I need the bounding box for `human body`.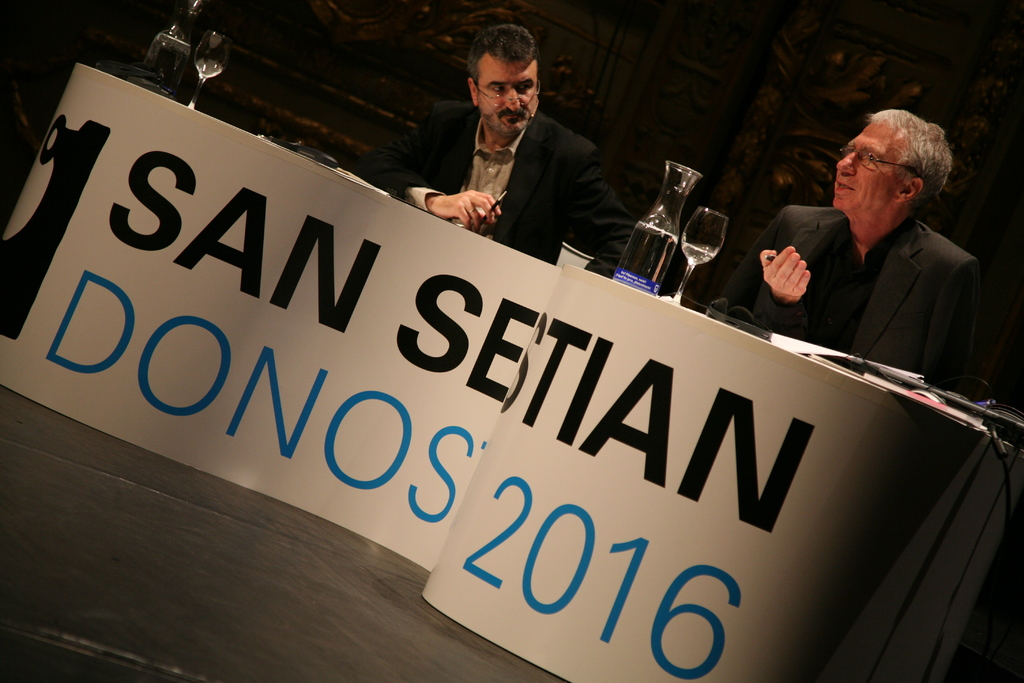
Here it is: [715, 204, 980, 399].
